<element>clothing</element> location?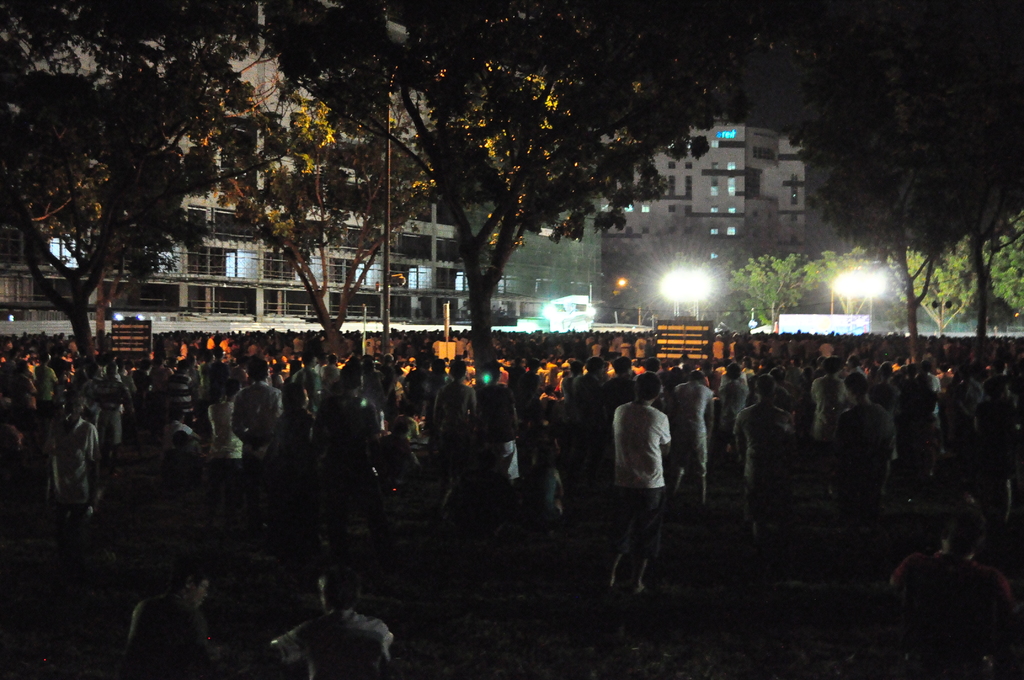
<region>666, 378, 719, 501</region>
